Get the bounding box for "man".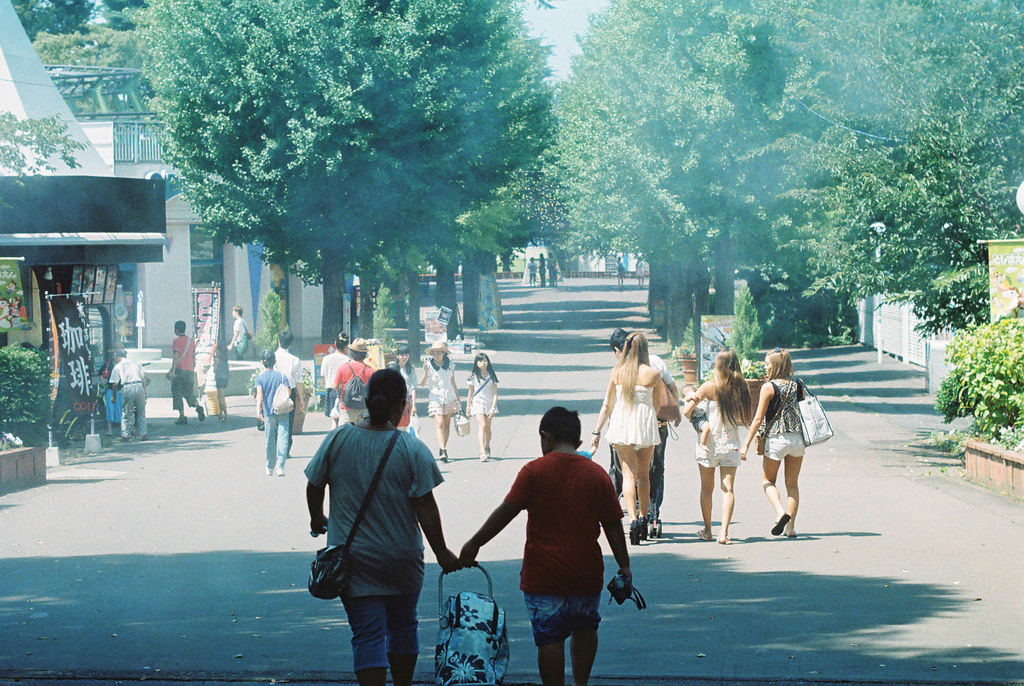
169:319:216:427.
